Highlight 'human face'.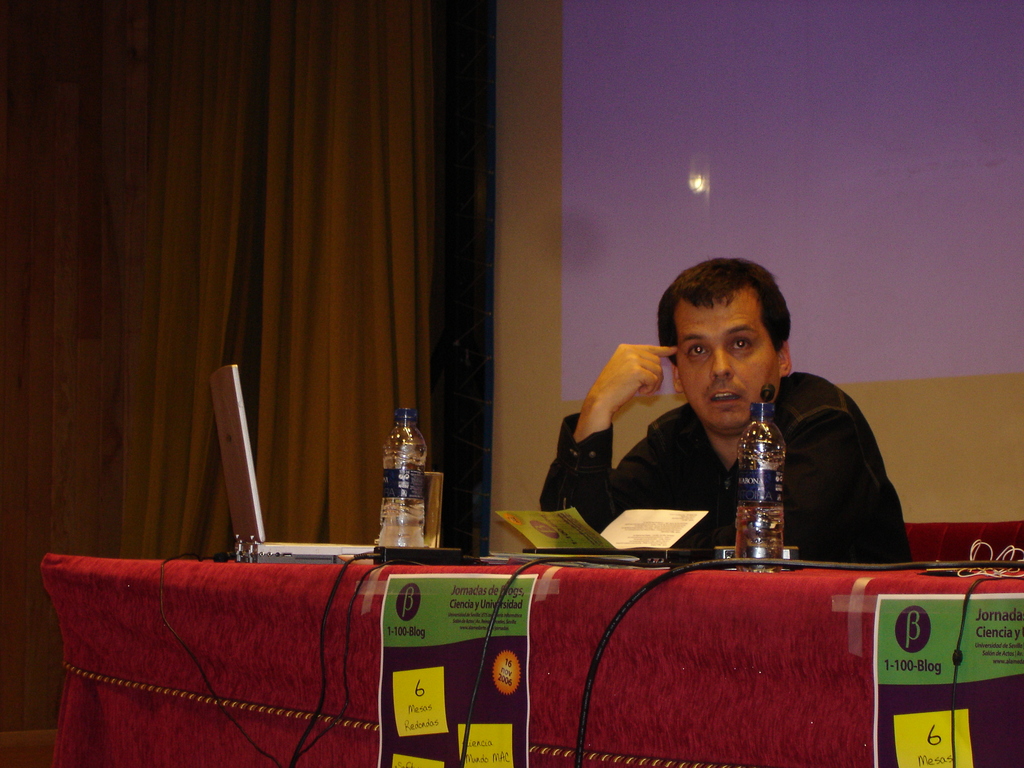
Highlighted region: (x1=678, y1=296, x2=778, y2=431).
